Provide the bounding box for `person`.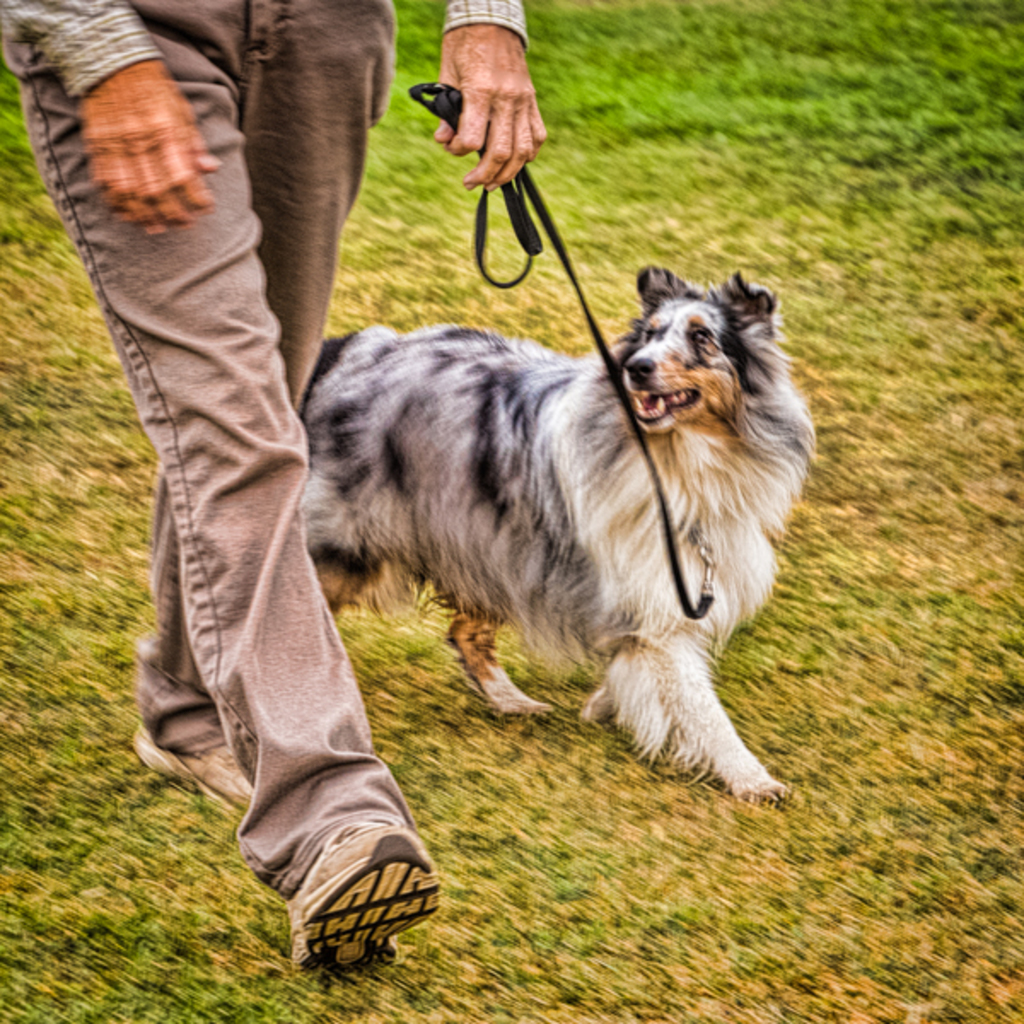
85 0 543 966.
